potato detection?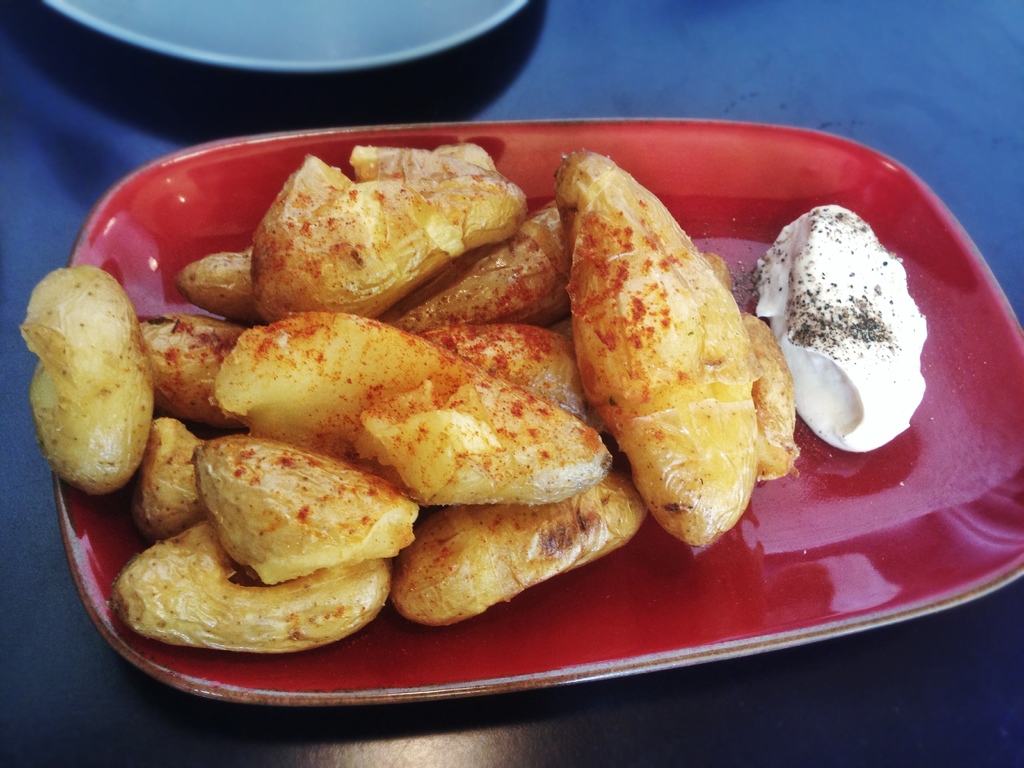
23:239:152:514
